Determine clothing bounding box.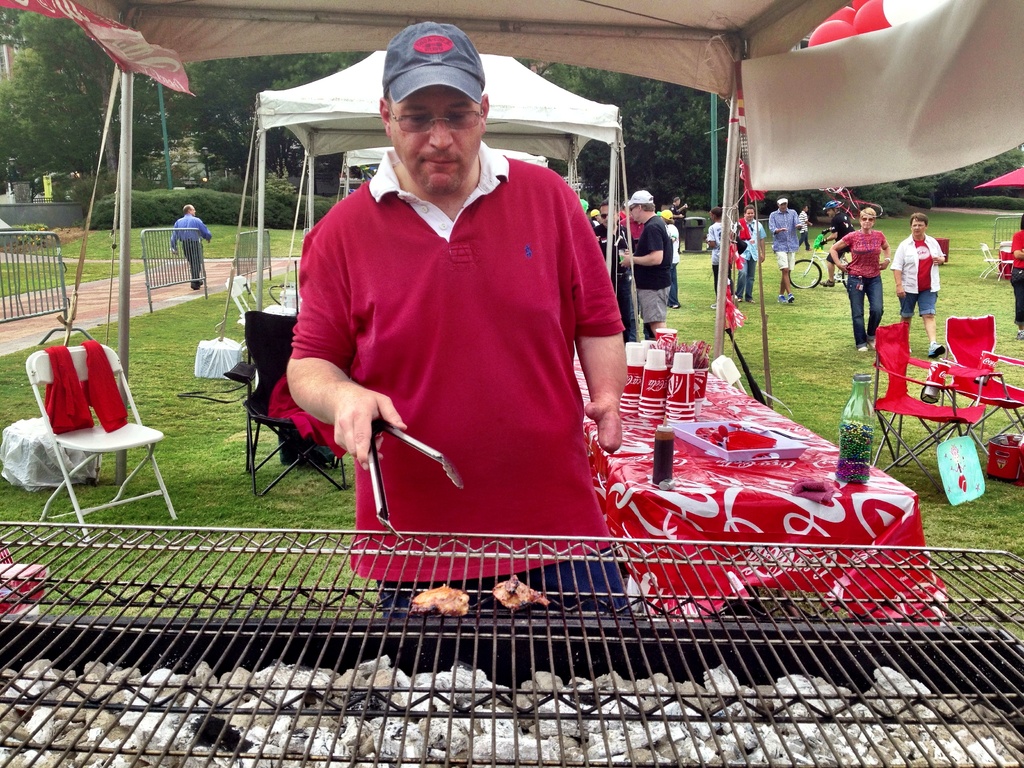
Determined: x1=760, y1=199, x2=803, y2=277.
